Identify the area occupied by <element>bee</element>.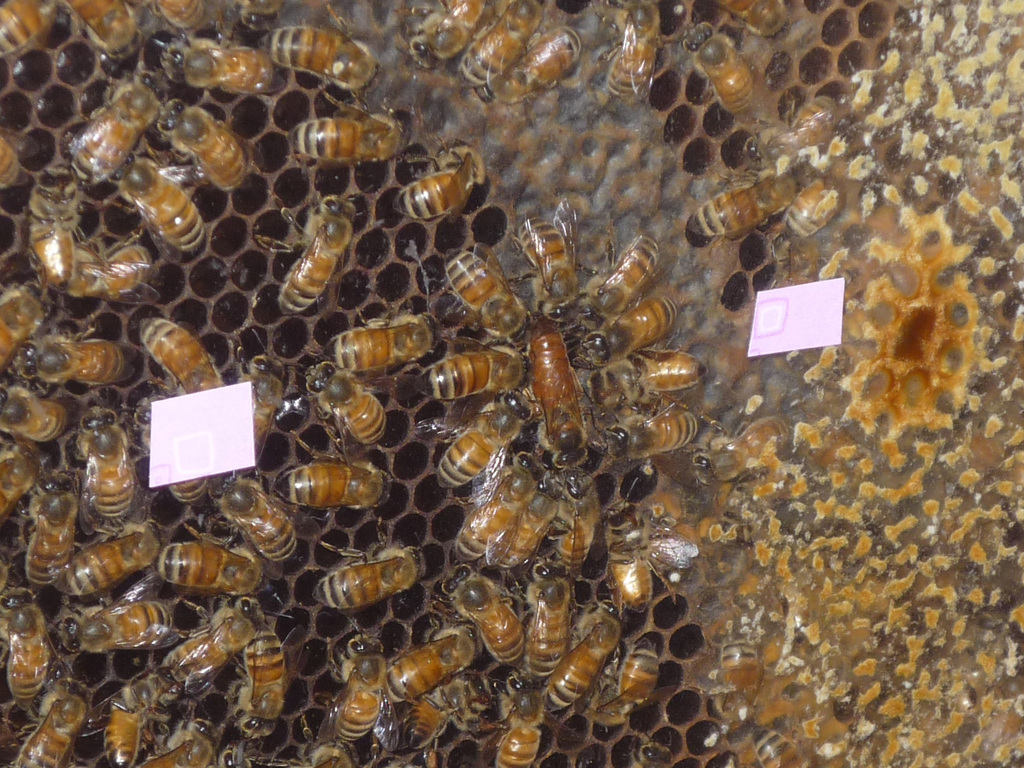
Area: 253, 194, 379, 309.
